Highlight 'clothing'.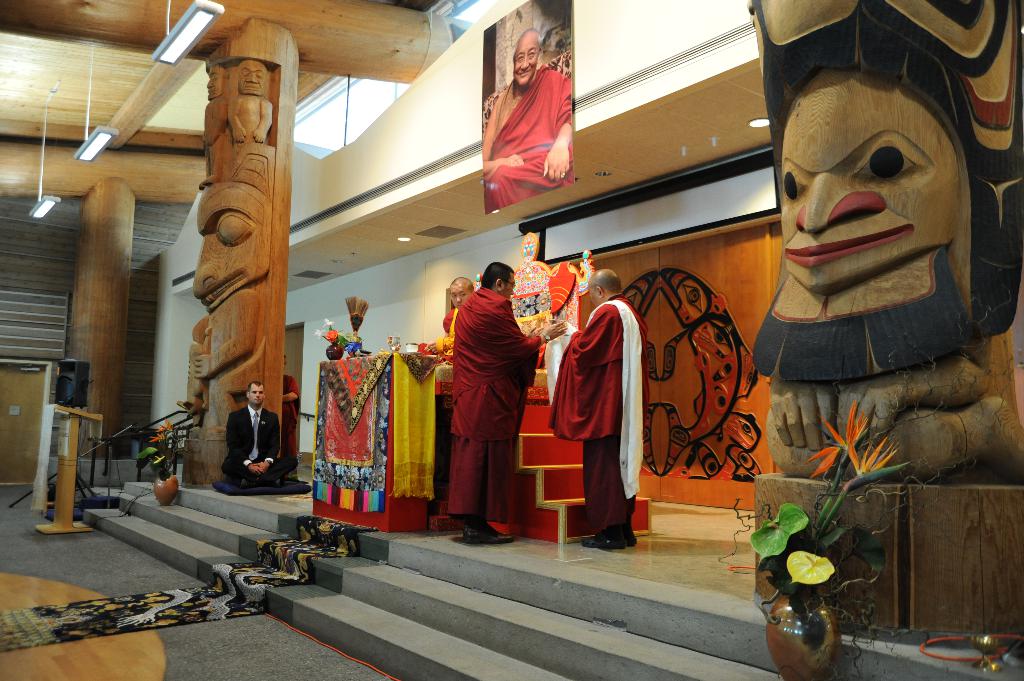
Highlighted region: Rect(226, 401, 297, 488).
